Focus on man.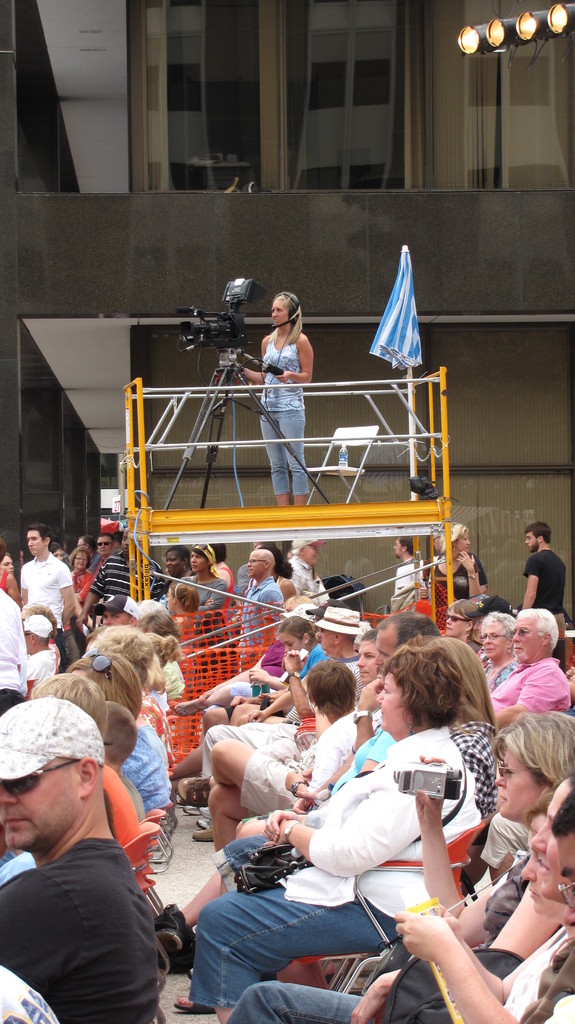
Focused at locate(231, 550, 286, 696).
